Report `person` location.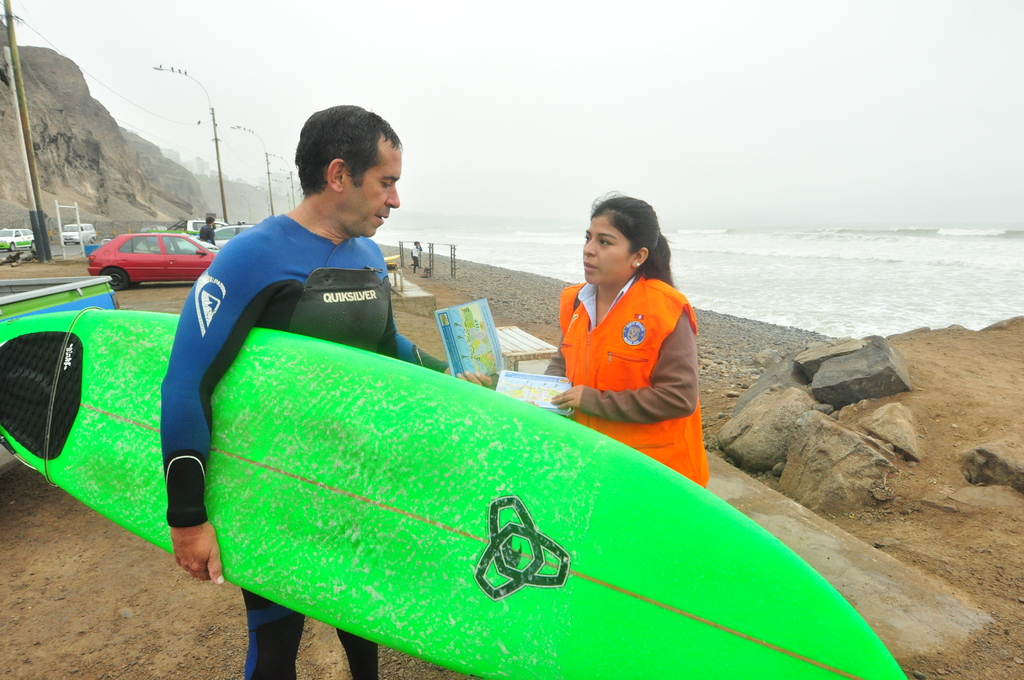
Report: [x1=198, y1=211, x2=216, y2=245].
